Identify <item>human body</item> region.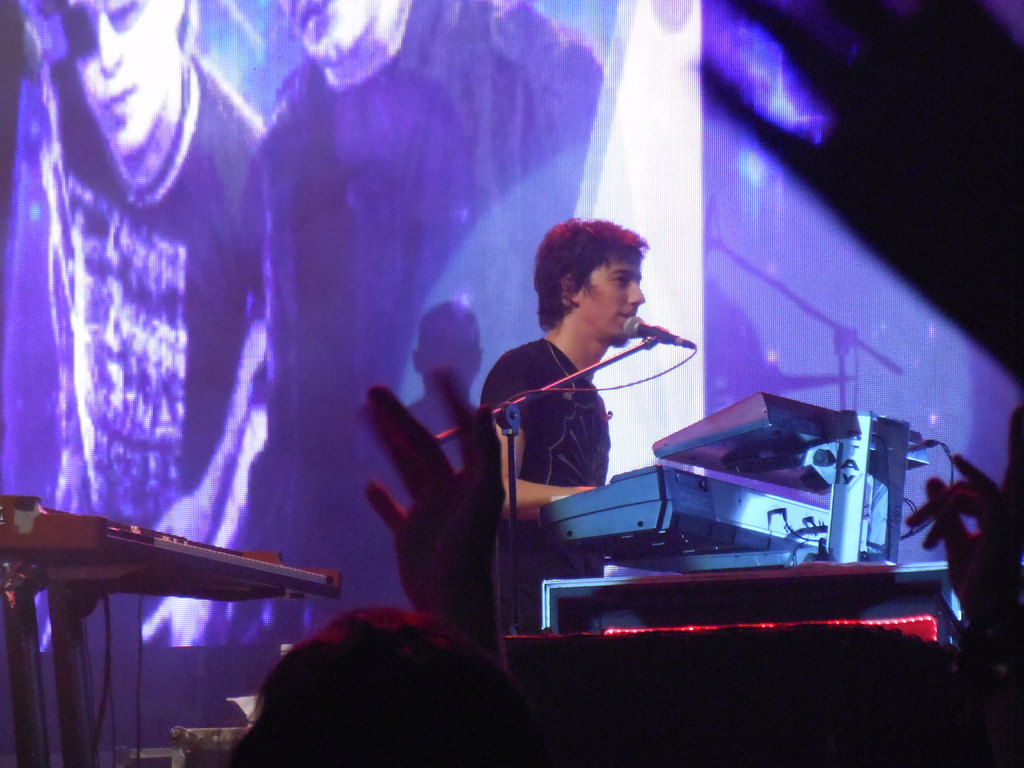
Region: locate(488, 214, 598, 637).
